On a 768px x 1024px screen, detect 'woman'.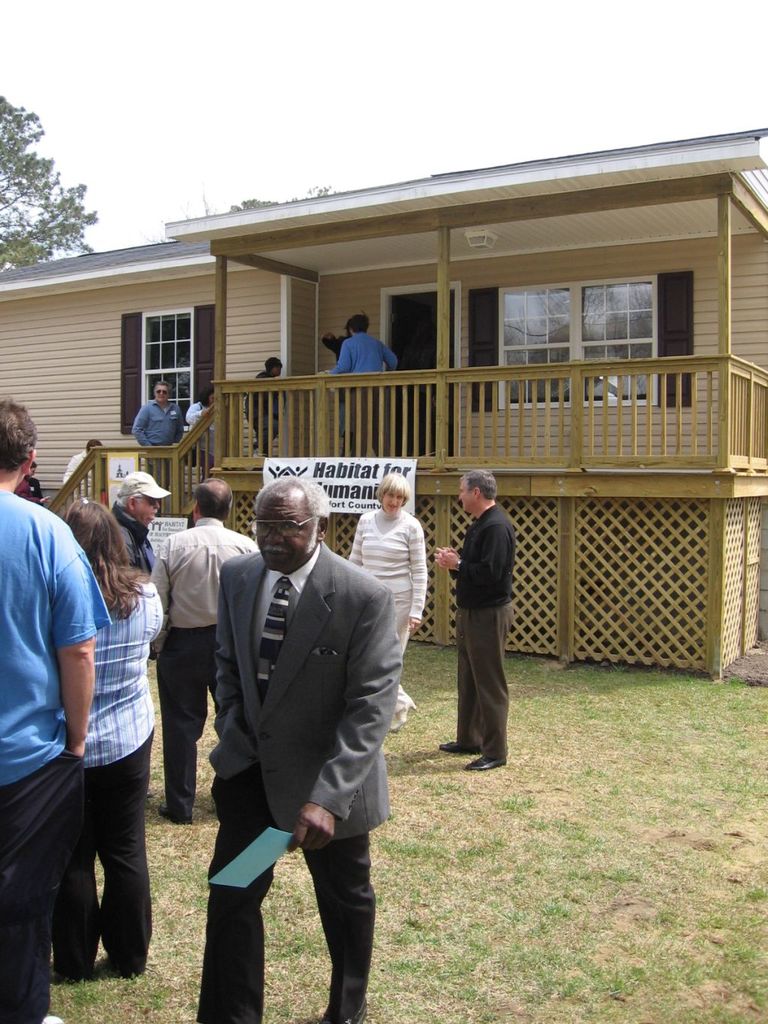
bbox=[341, 469, 429, 731].
